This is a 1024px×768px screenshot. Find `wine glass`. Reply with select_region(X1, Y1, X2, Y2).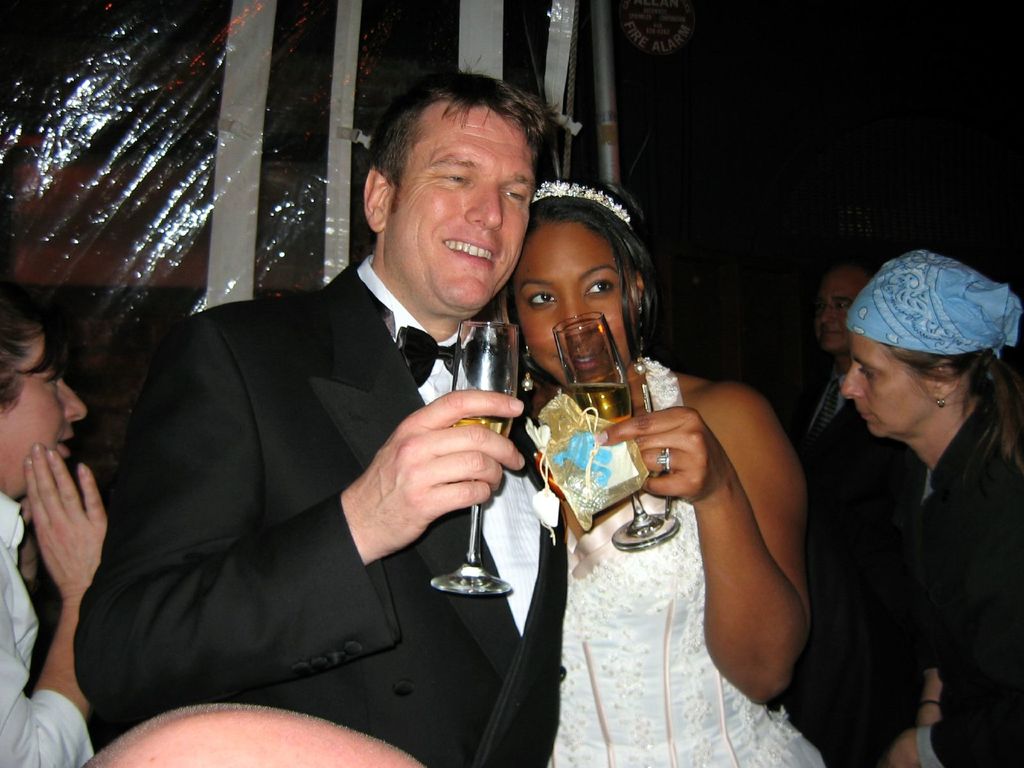
select_region(429, 325, 518, 598).
